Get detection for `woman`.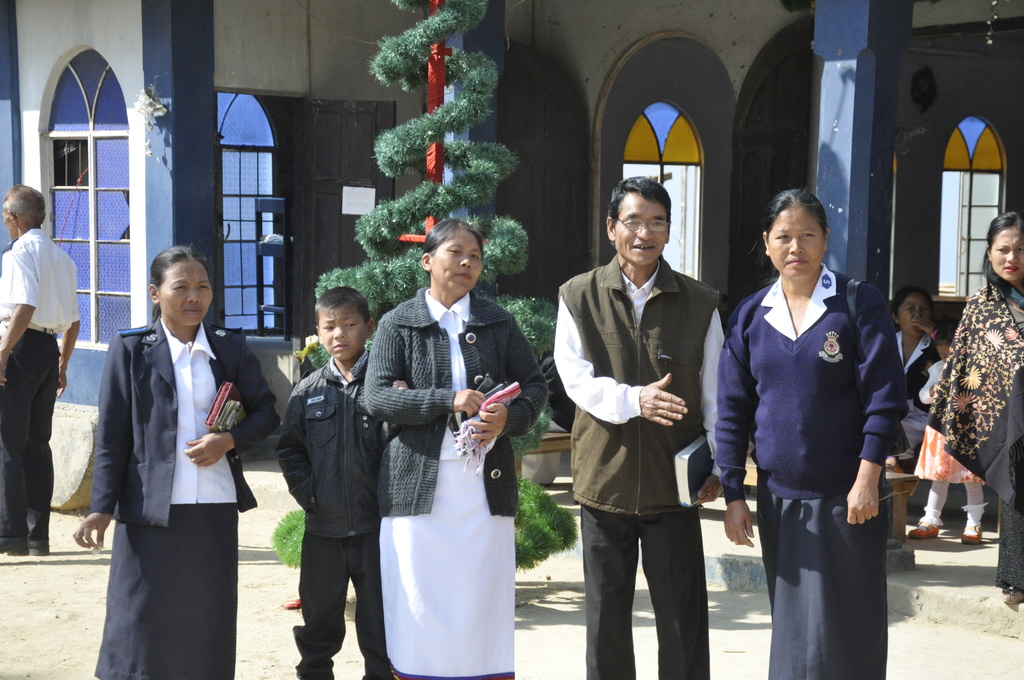
Detection: 893,284,945,465.
